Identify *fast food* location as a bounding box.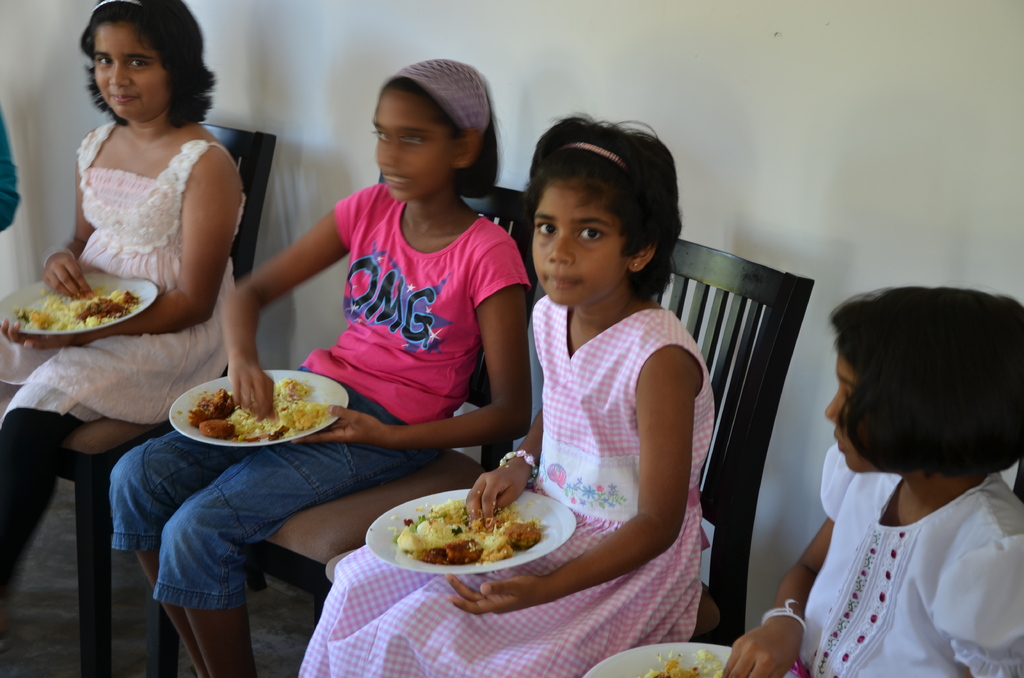
[196,374,317,433].
